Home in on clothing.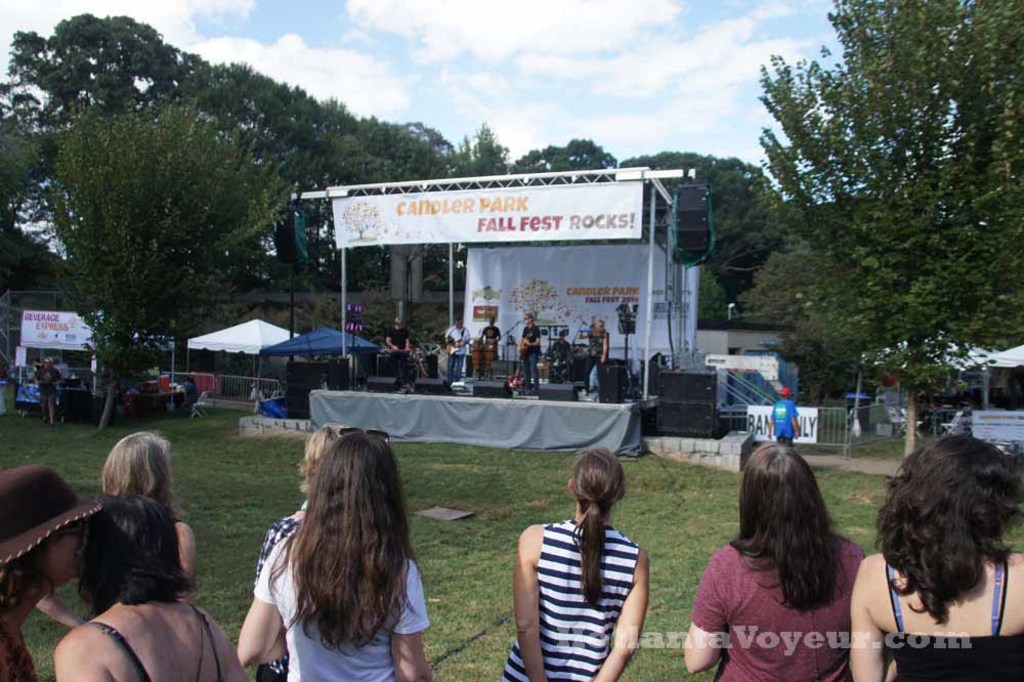
Homed in at rect(583, 326, 608, 359).
